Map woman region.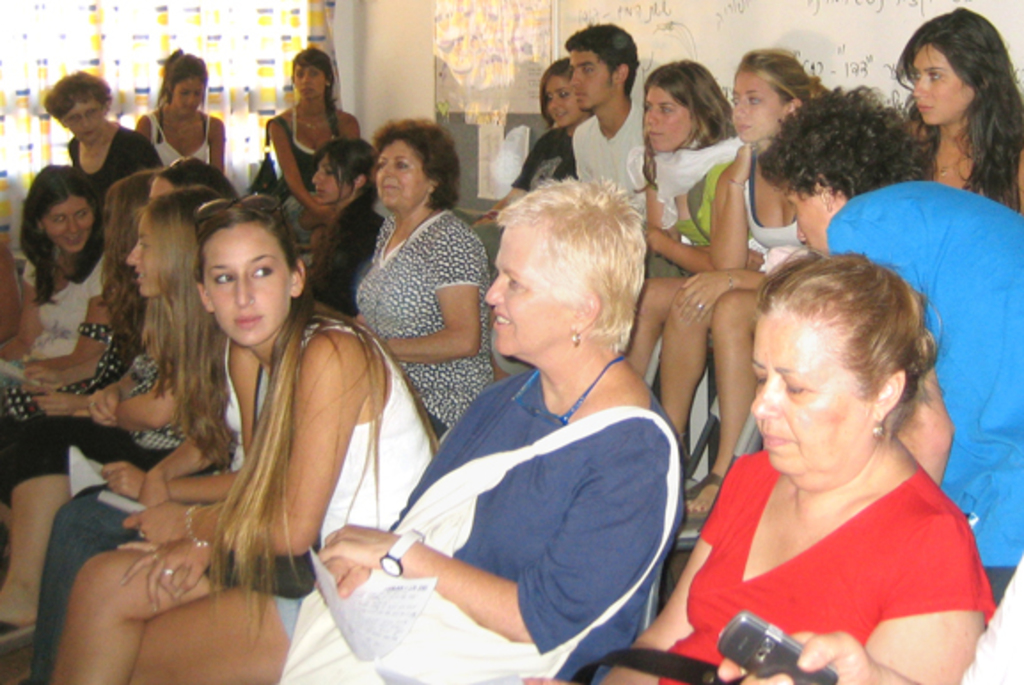
Mapped to left=0, top=147, right=99, bottom=401.
